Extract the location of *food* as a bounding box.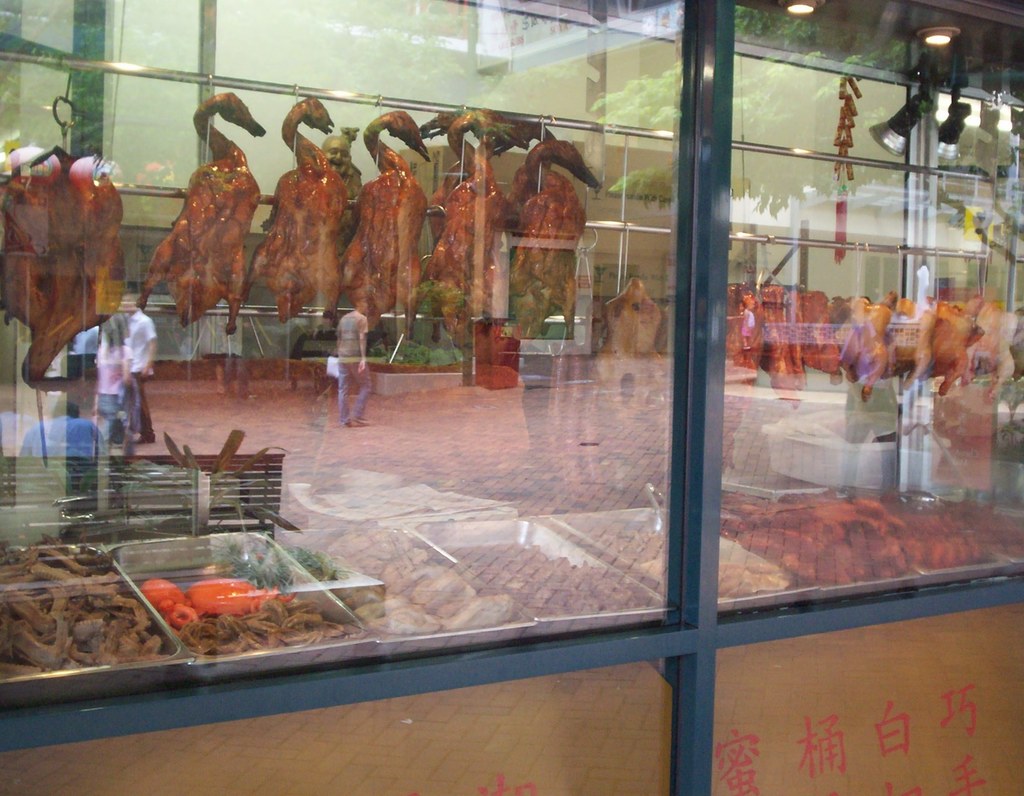
(x1=509, y1=138, x2=600, y2=337).
